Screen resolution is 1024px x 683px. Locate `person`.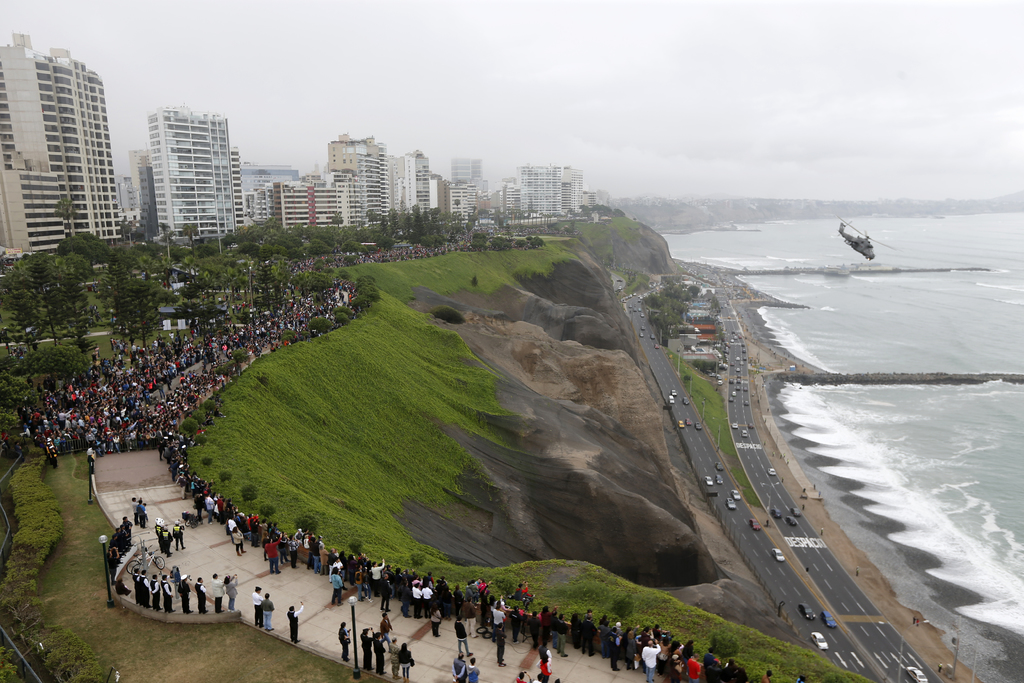
l=640, t=633, r=665, b=682.
